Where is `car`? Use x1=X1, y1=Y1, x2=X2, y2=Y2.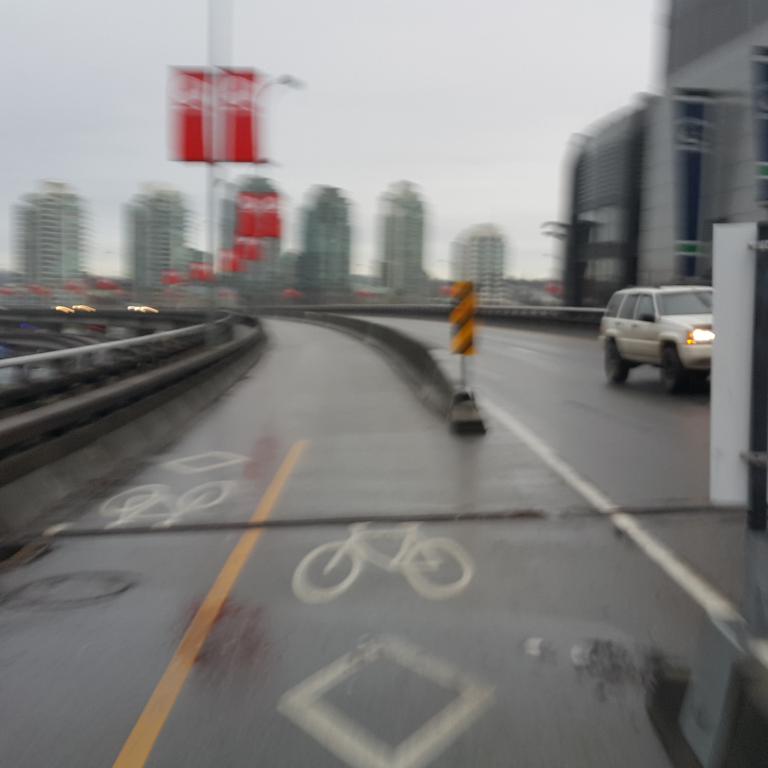
x1=598, y1=282, x2=717, y2=397.
